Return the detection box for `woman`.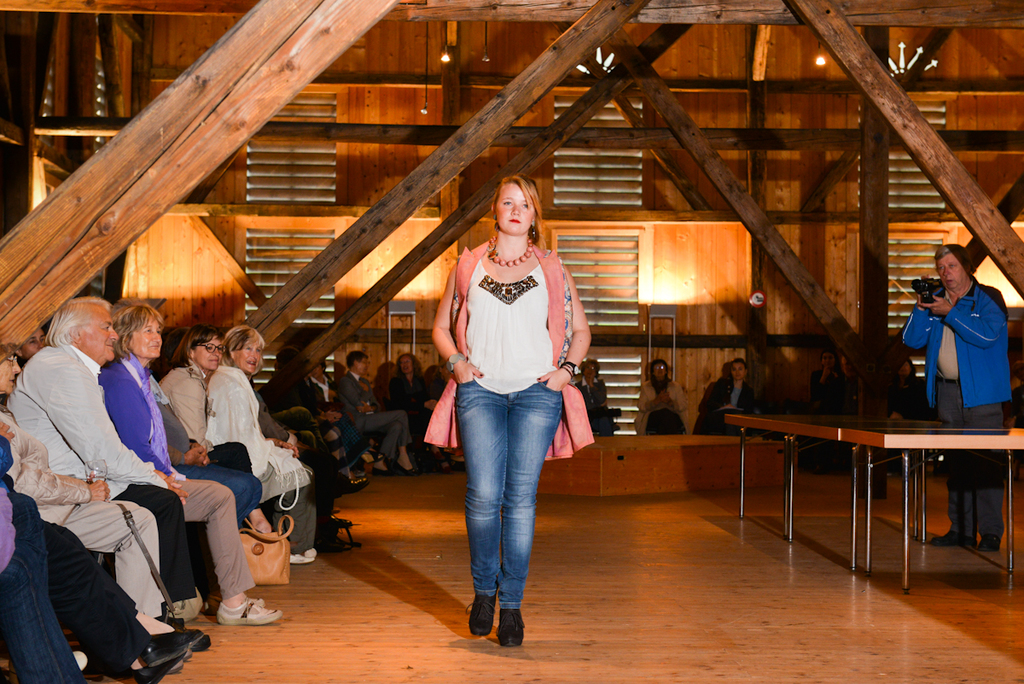
(x1=0, y1=334, x2=161, y2=626).
